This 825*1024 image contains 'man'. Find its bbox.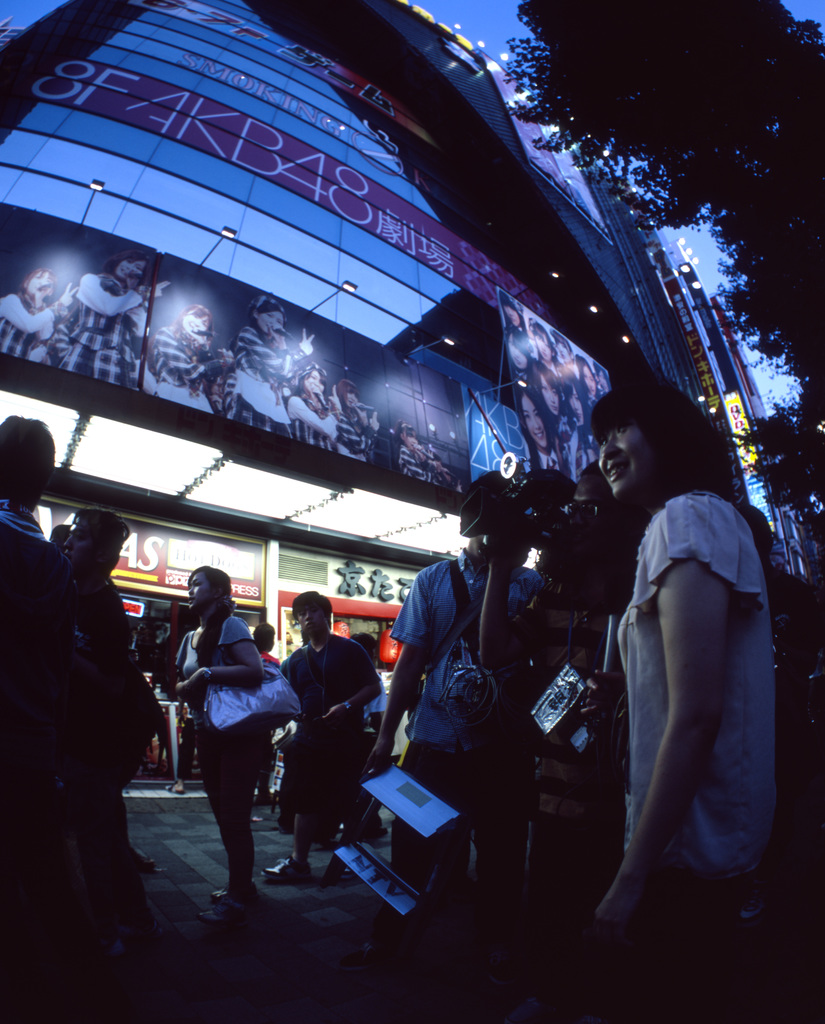
(481,461,650,1023).
